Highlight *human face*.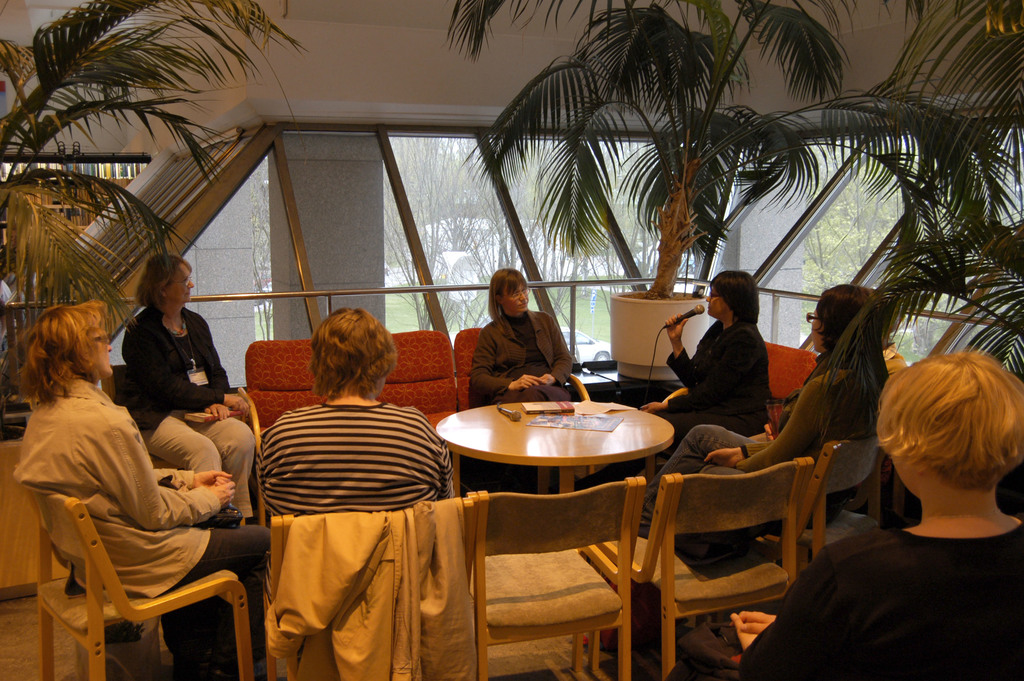
Highlighted region: 506 288 527 315.
